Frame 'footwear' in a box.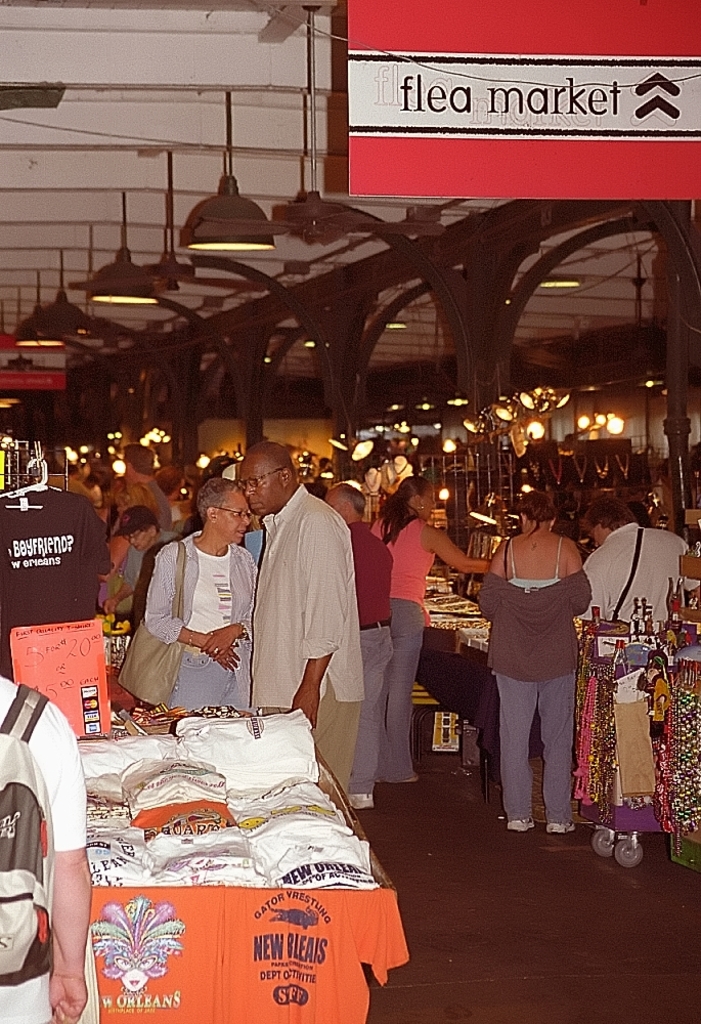
crop(610, 837, 649, 865).
